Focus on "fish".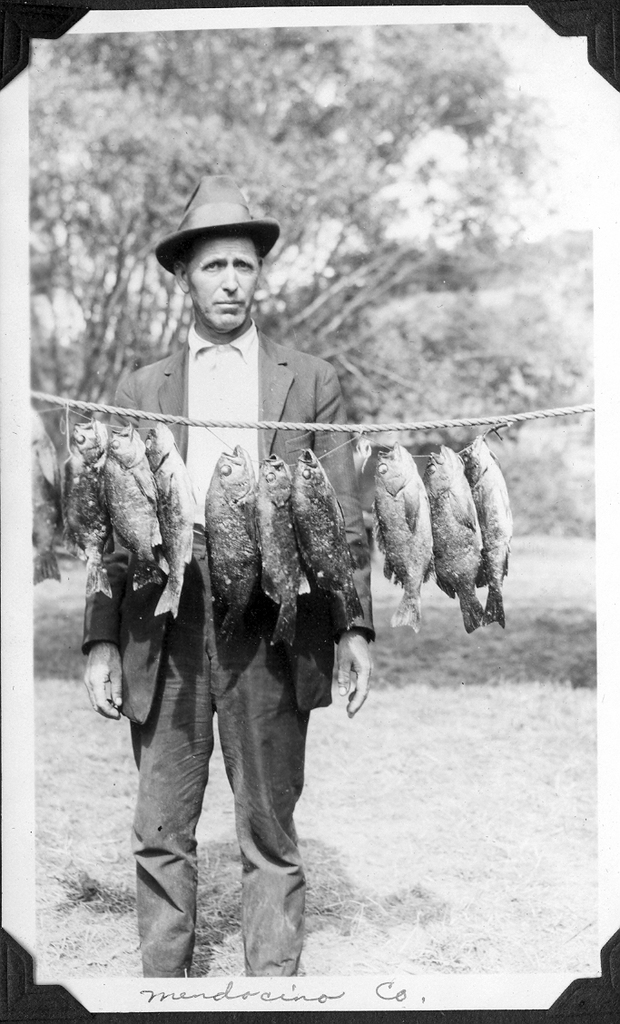
Focused at bbox=(422, 442, 487, 638).
